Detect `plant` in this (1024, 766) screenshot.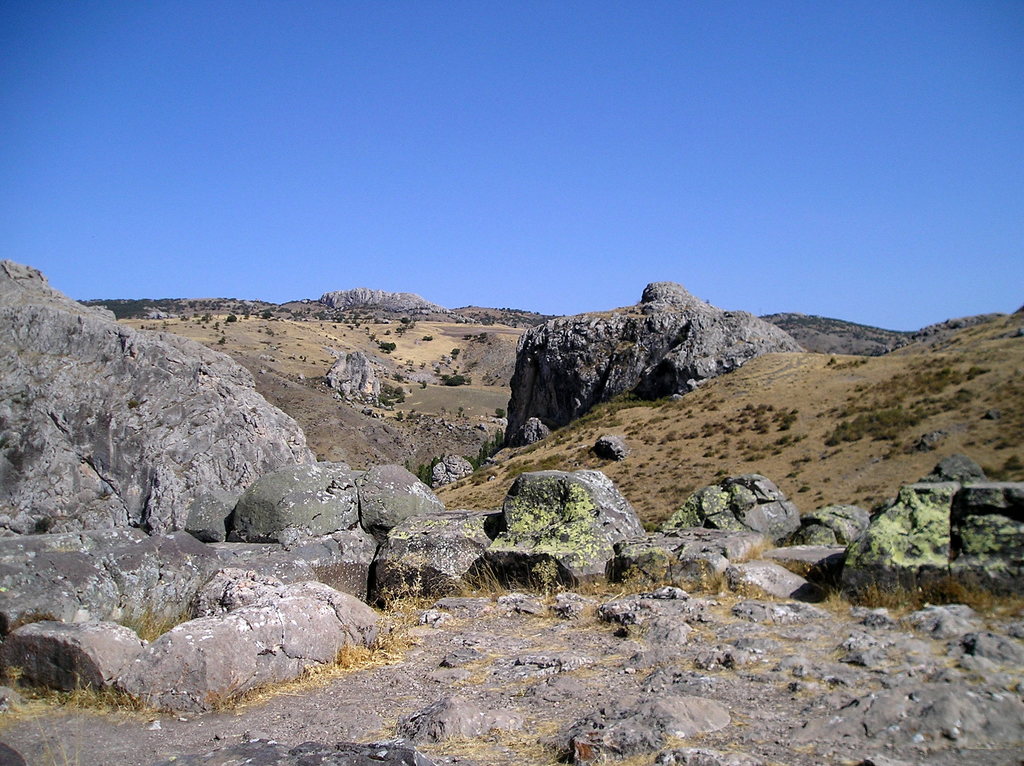
Detection: bbox=(263, 308, 271, 320).
